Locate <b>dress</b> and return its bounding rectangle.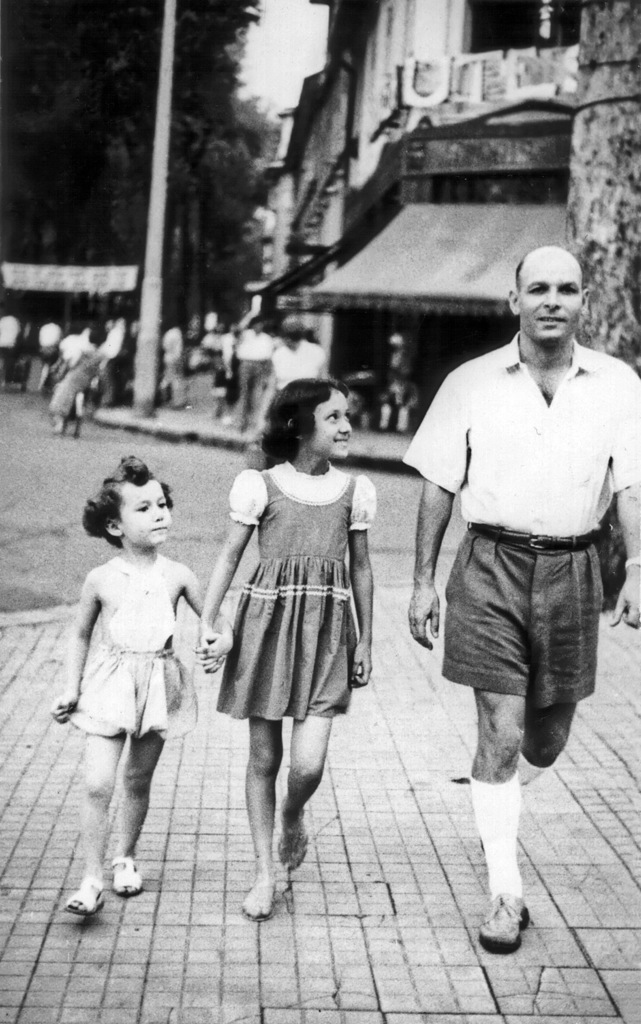
<region>211, 462, 376, 721</region>.
